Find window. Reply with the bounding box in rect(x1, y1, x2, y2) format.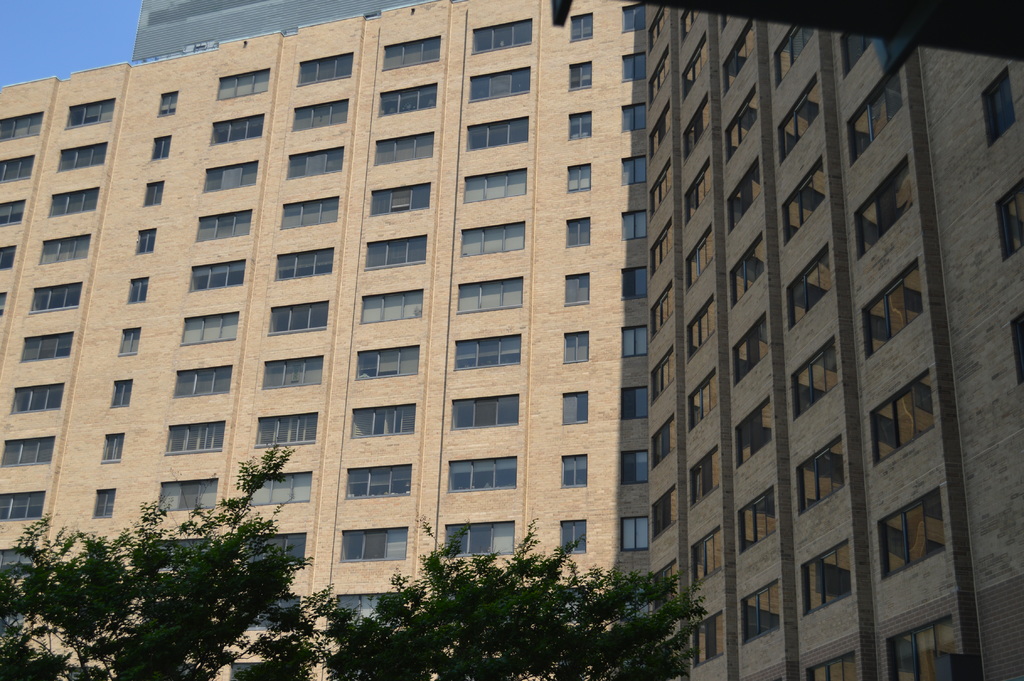
rect(970, 60, 1023, 146).
